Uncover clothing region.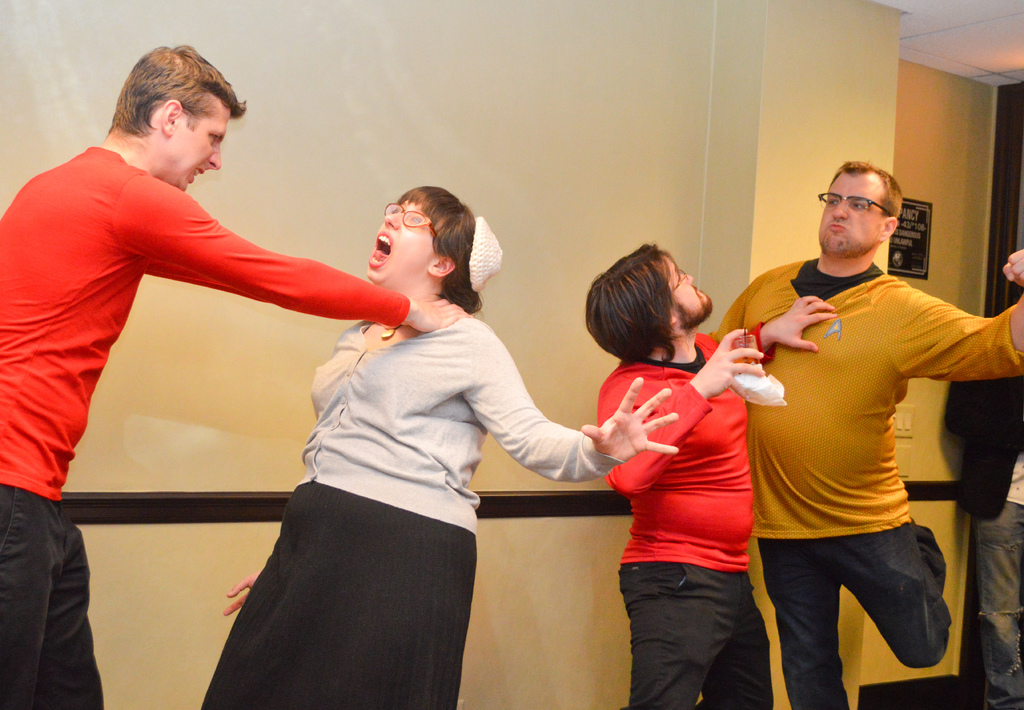
Uncovered: l=200, t=316, r=633, b=709.
